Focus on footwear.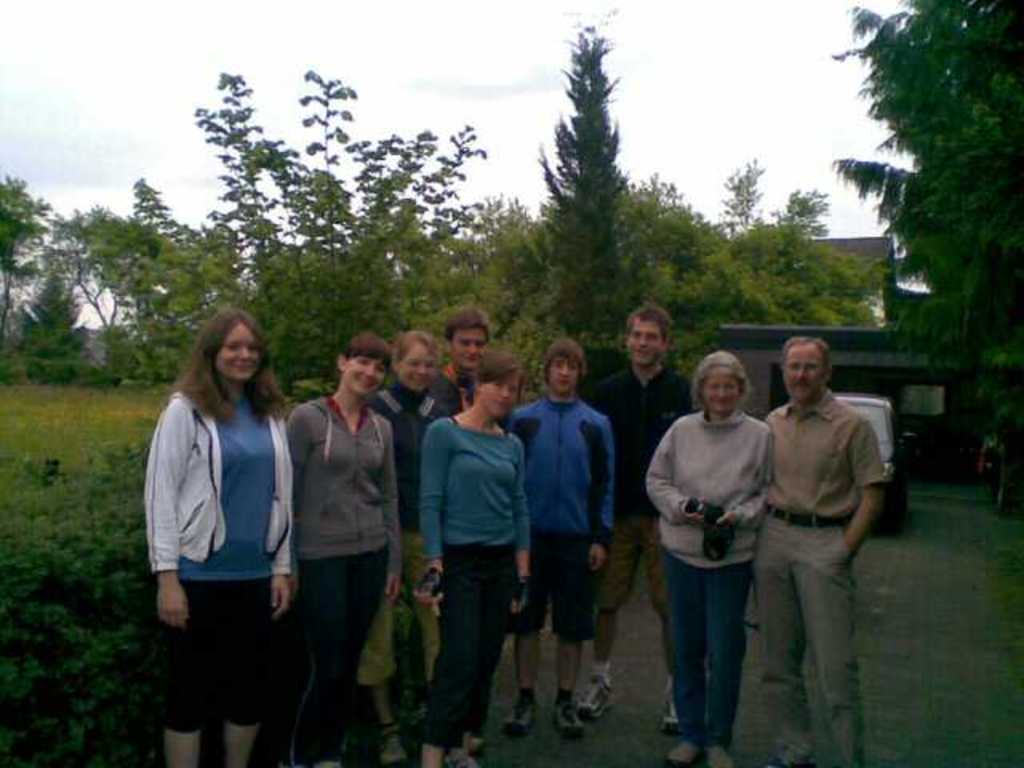
Focused at [440, 744, 472, 766].
